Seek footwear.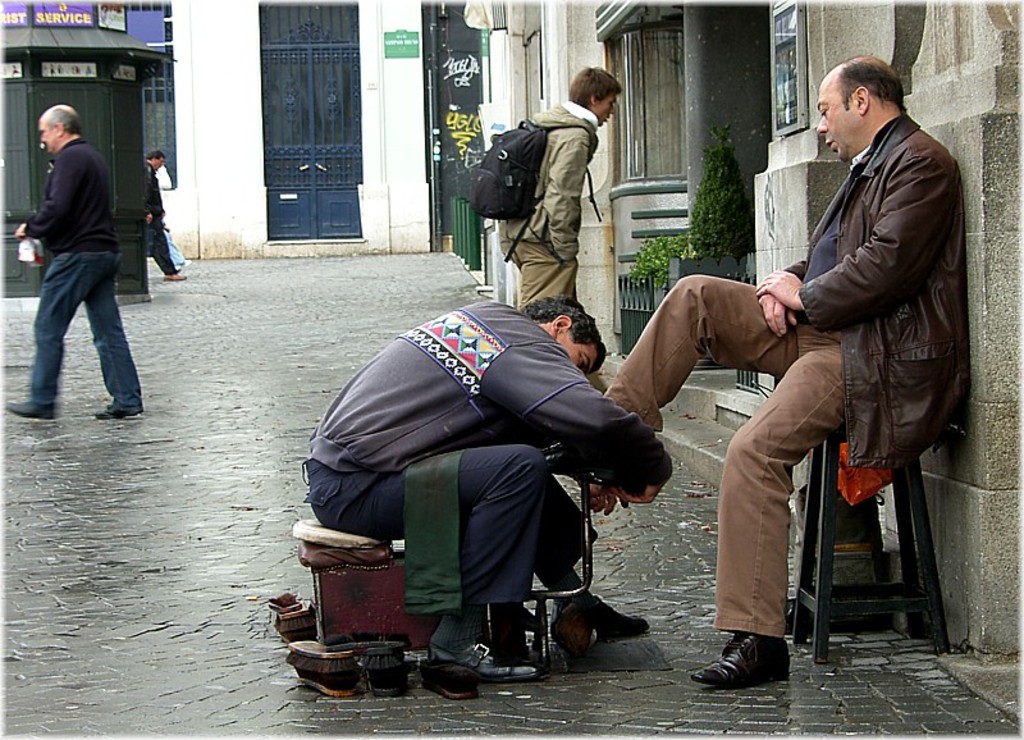
164, 268, 186, 278.
